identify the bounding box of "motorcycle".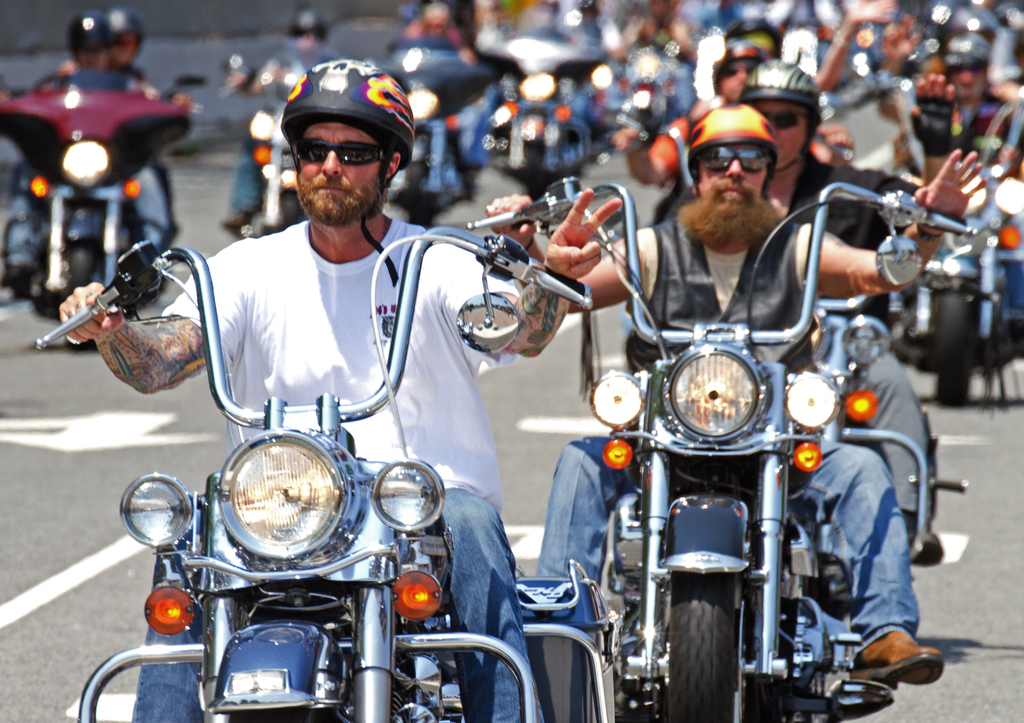
(x1=1, y1=70, x2=209, y2=327).
